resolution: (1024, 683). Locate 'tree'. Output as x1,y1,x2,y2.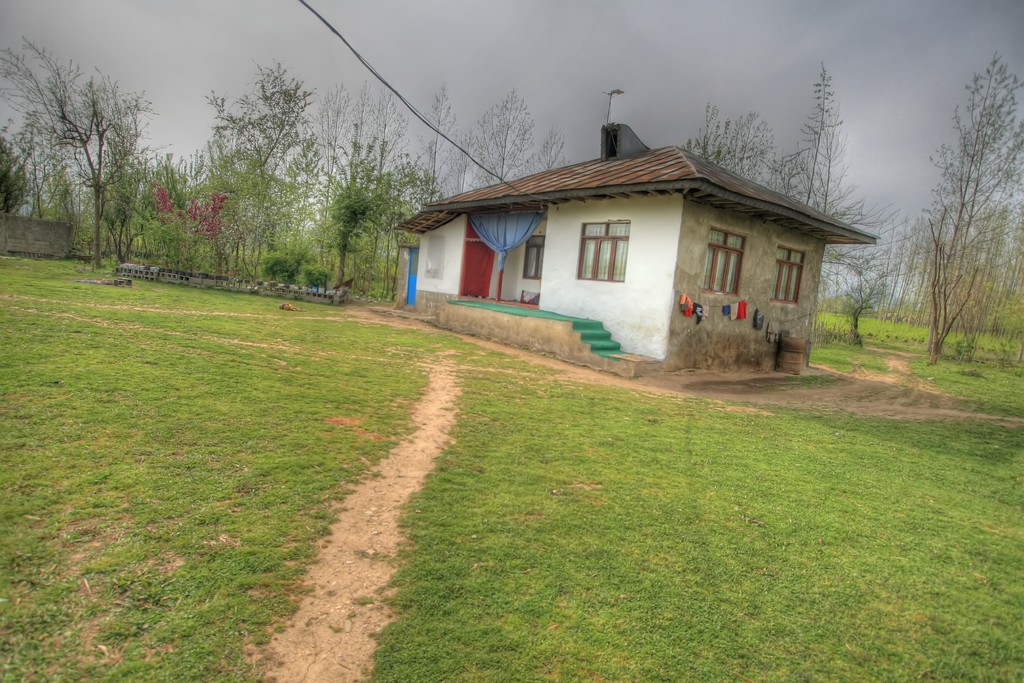
905,79,1007,365.
